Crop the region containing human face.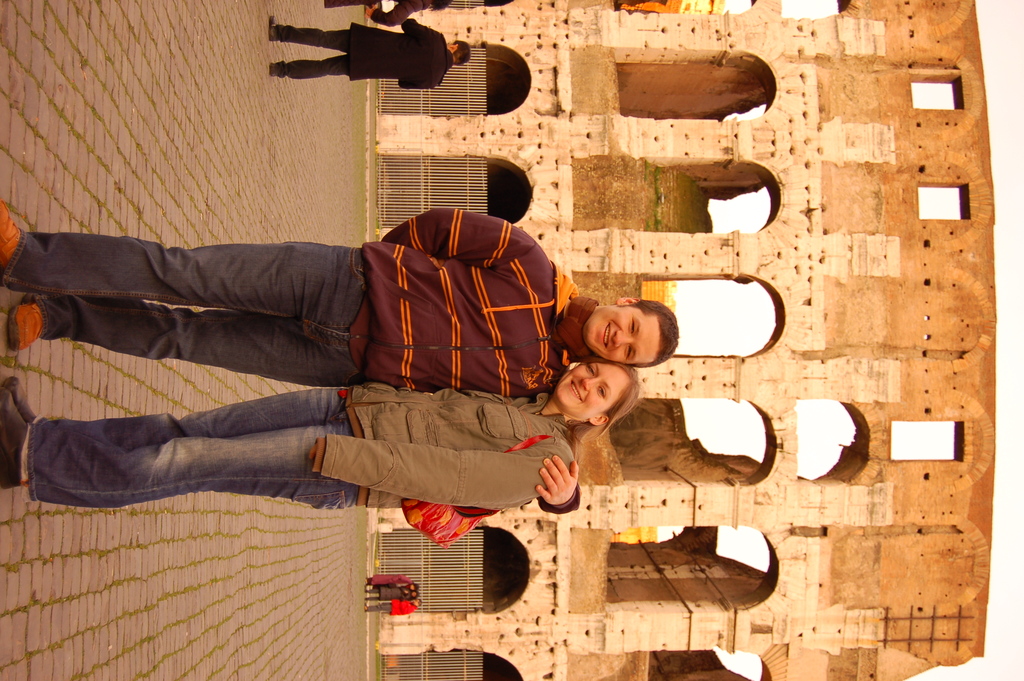
Crop region: (588,308,660,363).
